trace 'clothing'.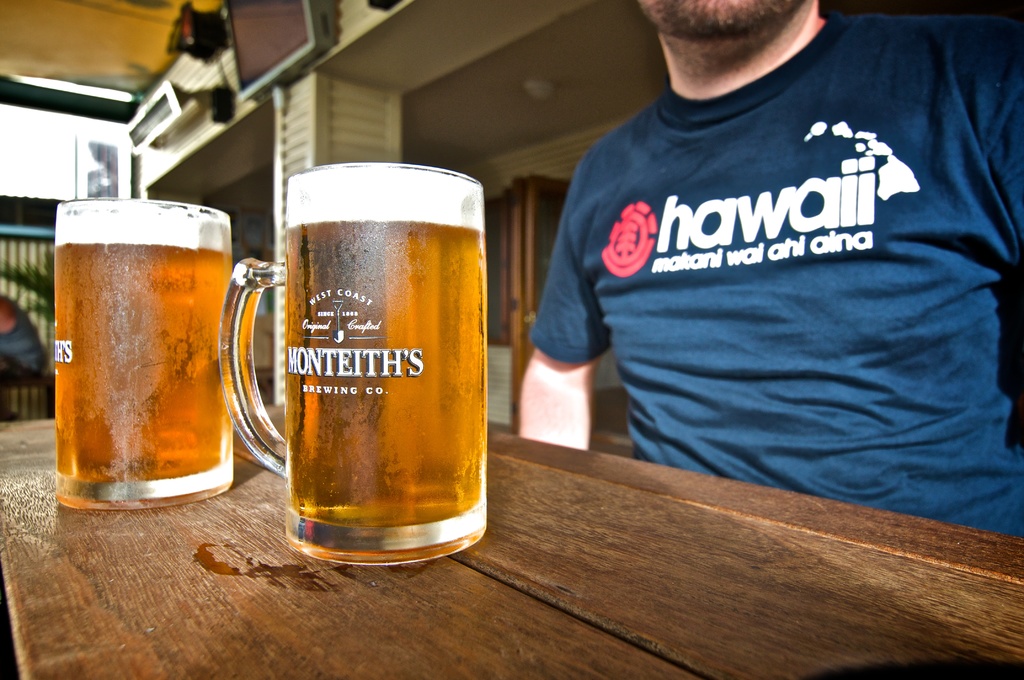
Traced to [525,8,1023,537].
